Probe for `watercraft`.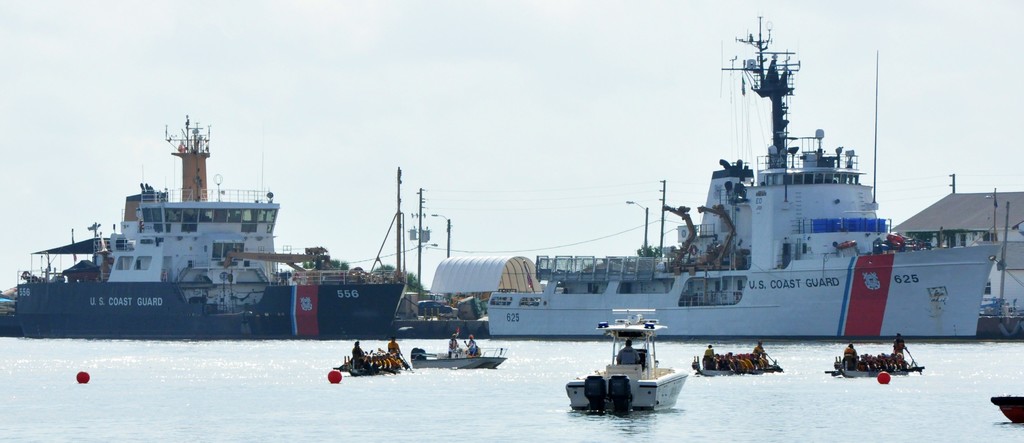
Probe result: crop(333, 349, 404, 375).
